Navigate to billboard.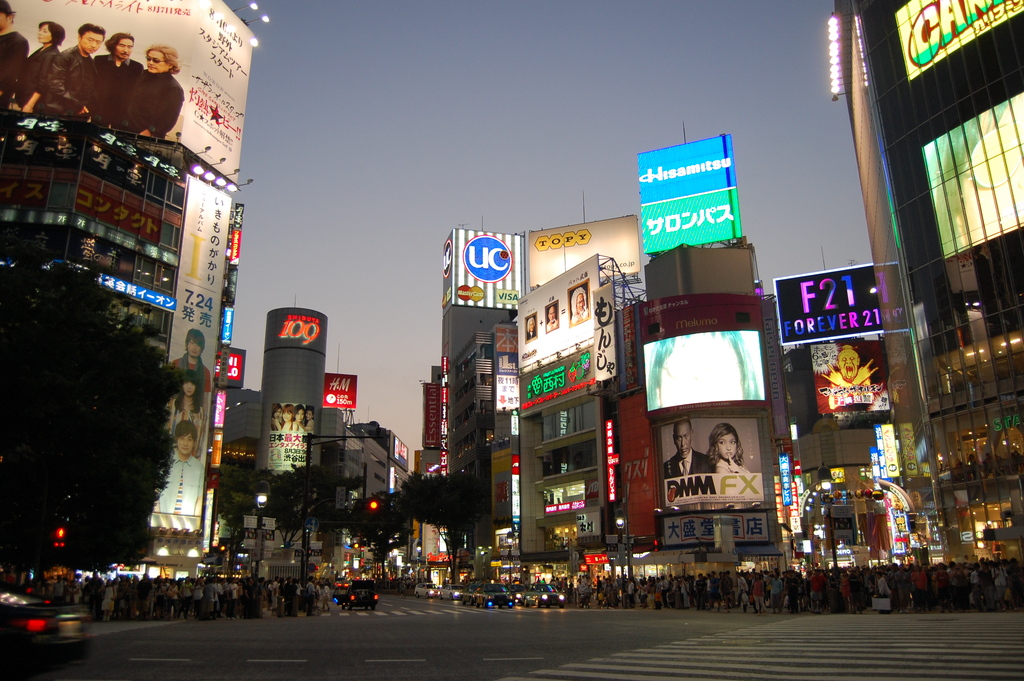
Navigation target: rect(323, 371, 356, 407).
